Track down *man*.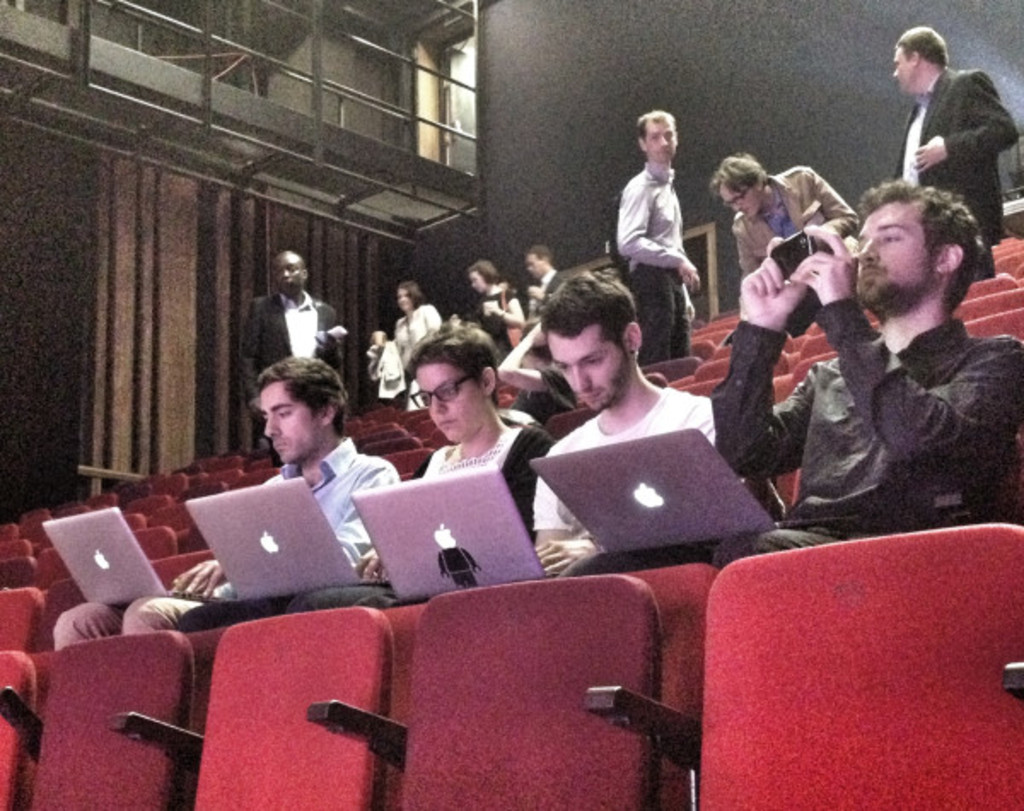
Tracked to box=[891, 26, 1019, 282].
